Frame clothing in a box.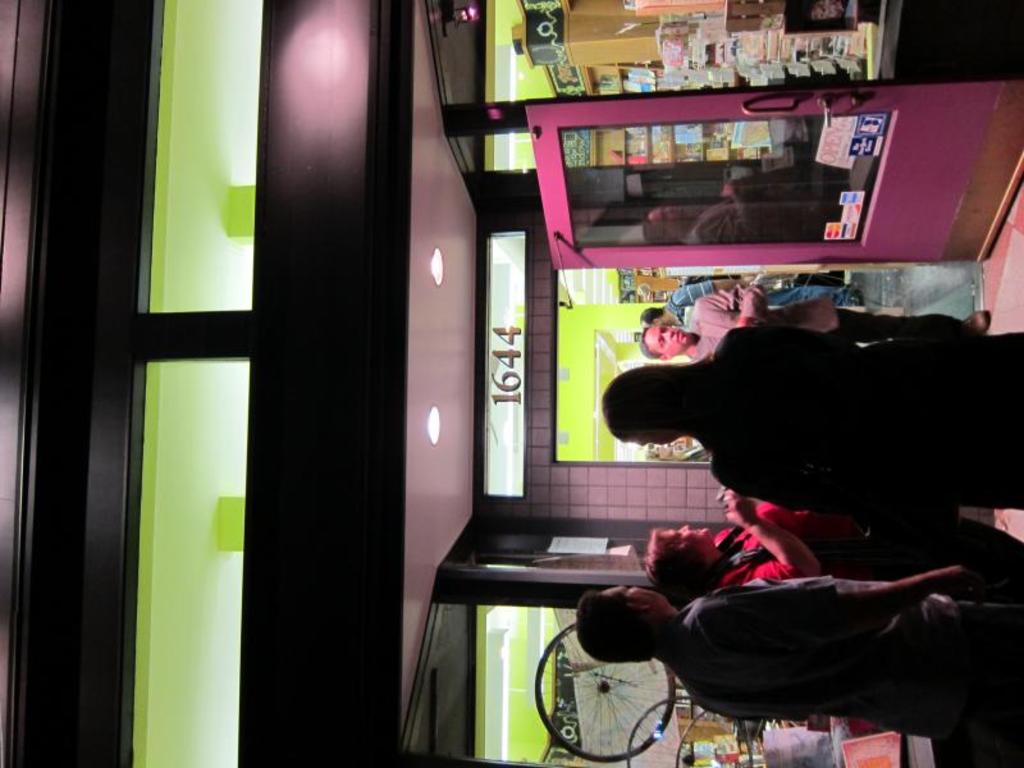
{"x1": 687, "y1": 280, "x2": 768, "y2": 364}.
